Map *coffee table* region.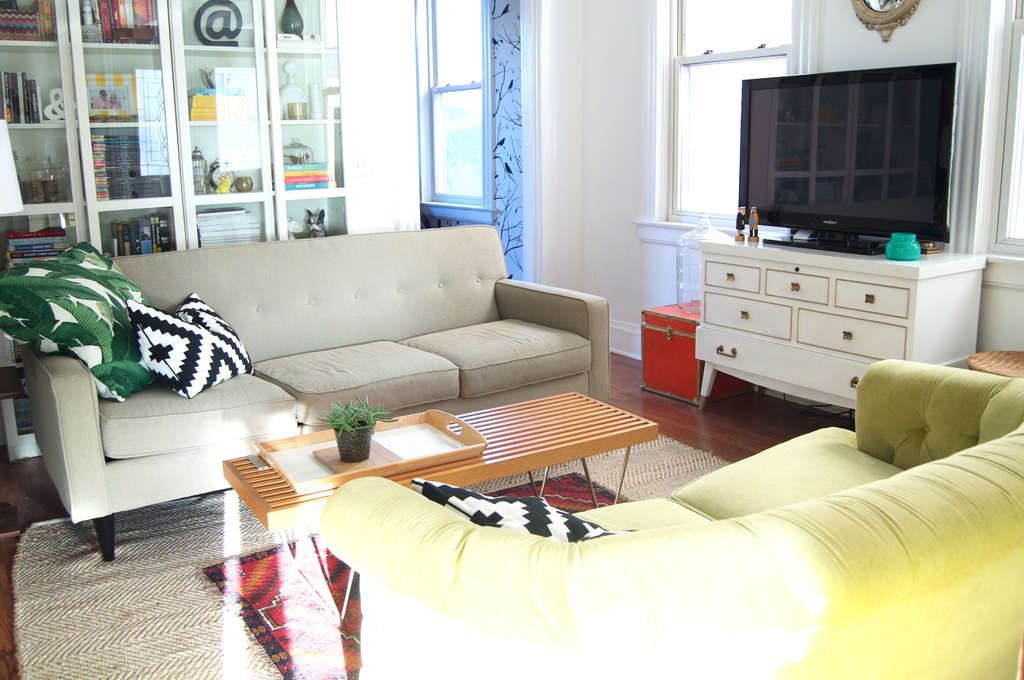
Mapped to x1=164 y1=376 x2=692 y2=570.
